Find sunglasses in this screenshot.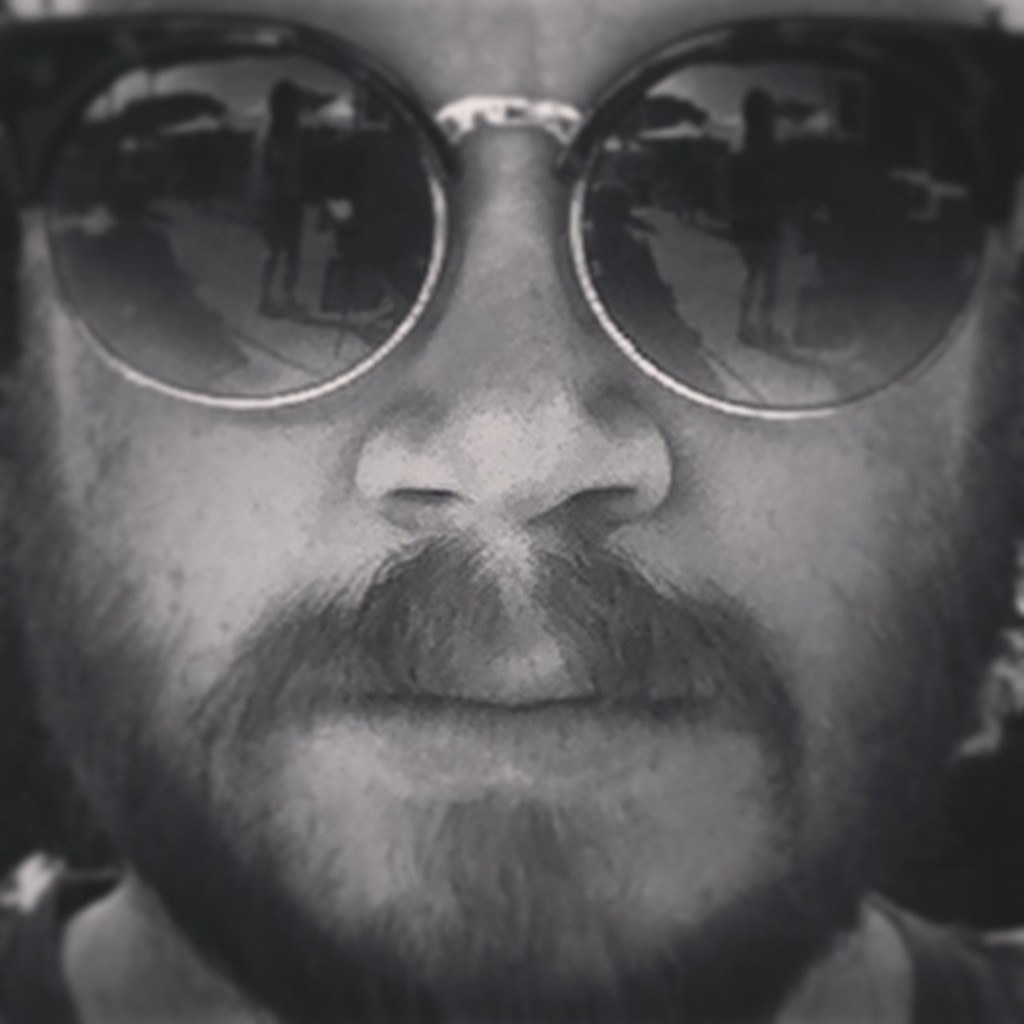
The bounding box for sunglasses is rect(0, 11, 1022, 421).
